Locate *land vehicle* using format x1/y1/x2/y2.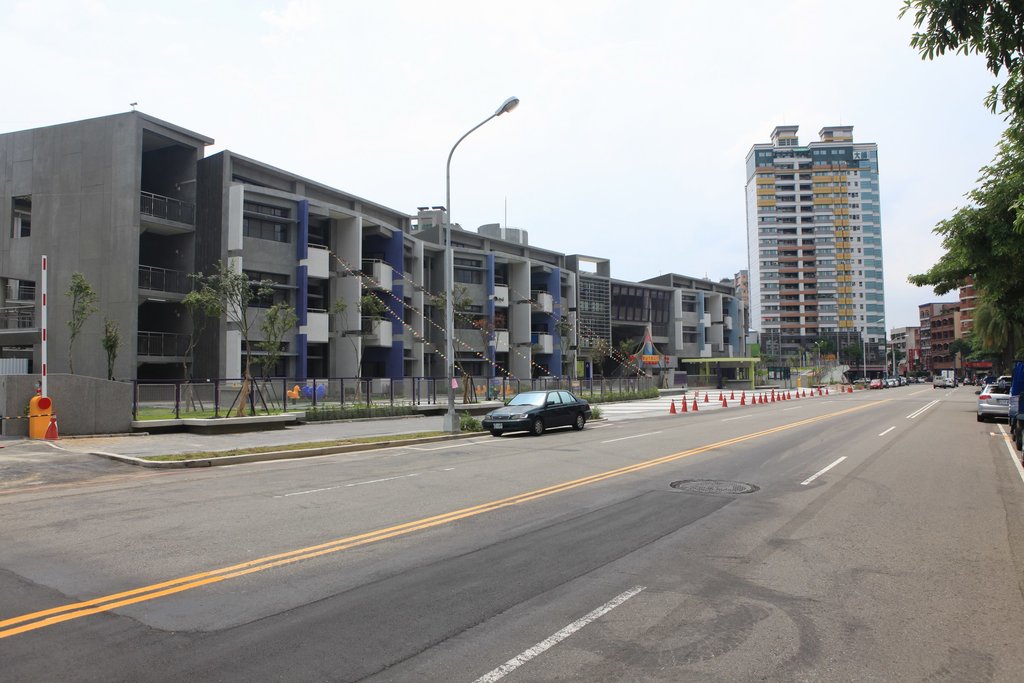
947/379/954/384.
